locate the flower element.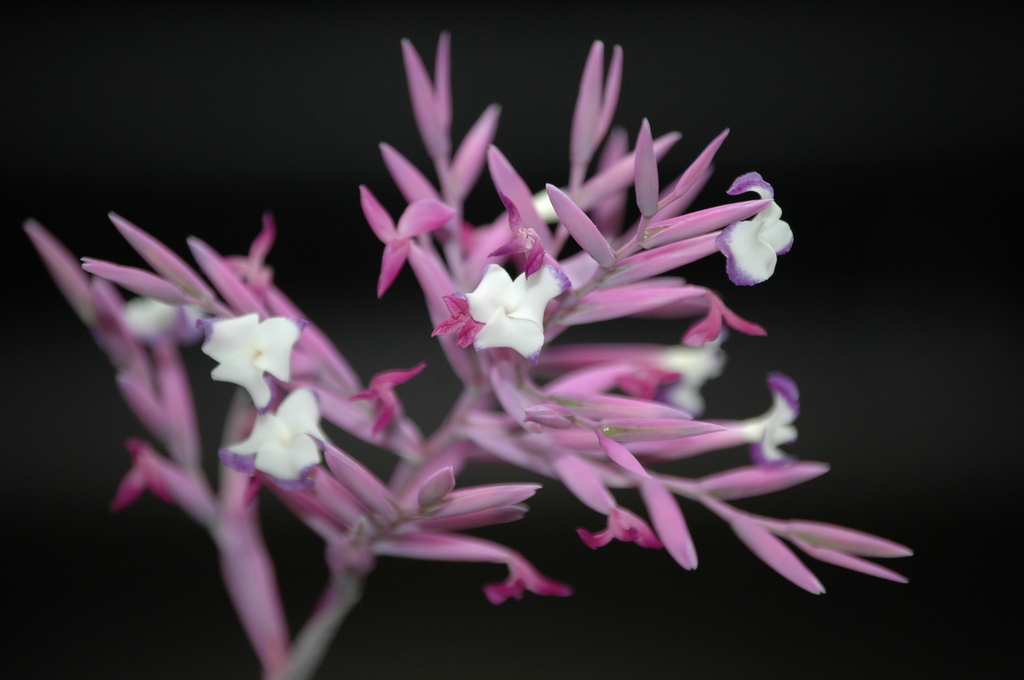
Element bbox: [526,332,732,408].
